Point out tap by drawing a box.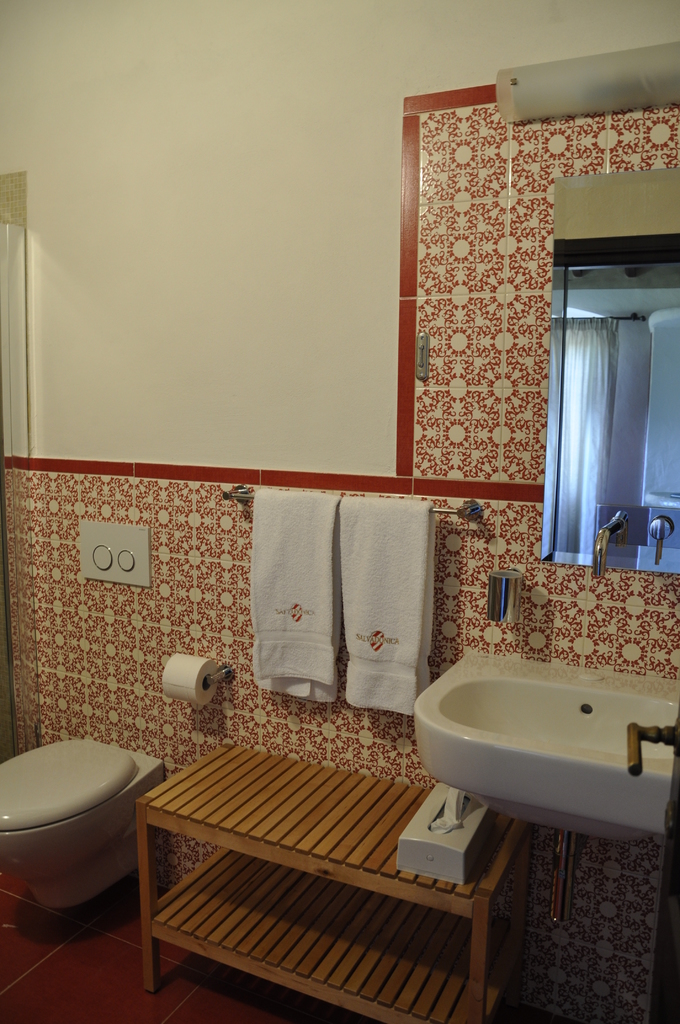
588:504:651:580.
